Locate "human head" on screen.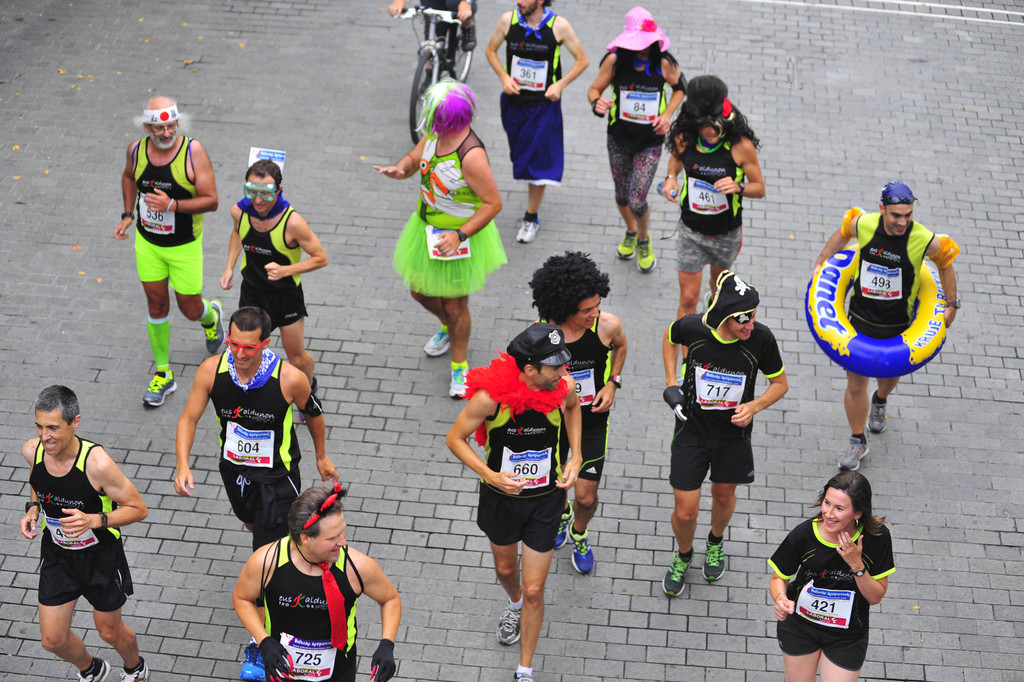
On screen at x1=244, y1=158, x2=283, y2=212.
